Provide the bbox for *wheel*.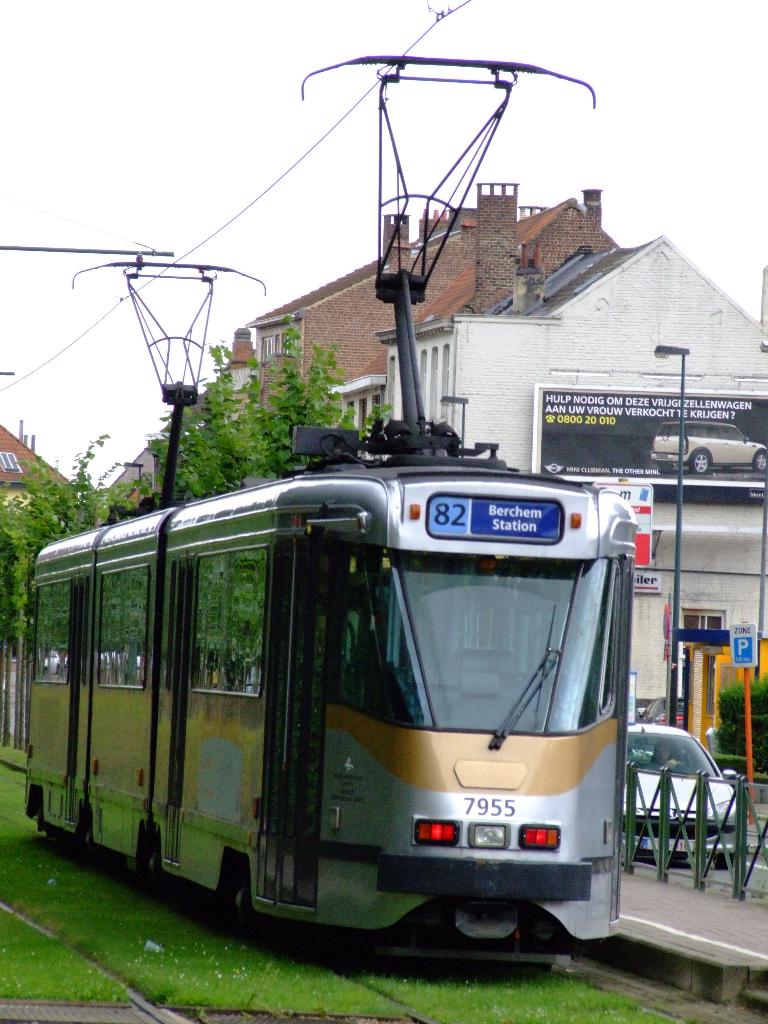
{"left": 715, "top": 854, "right": 734, "bottom": 872}.
